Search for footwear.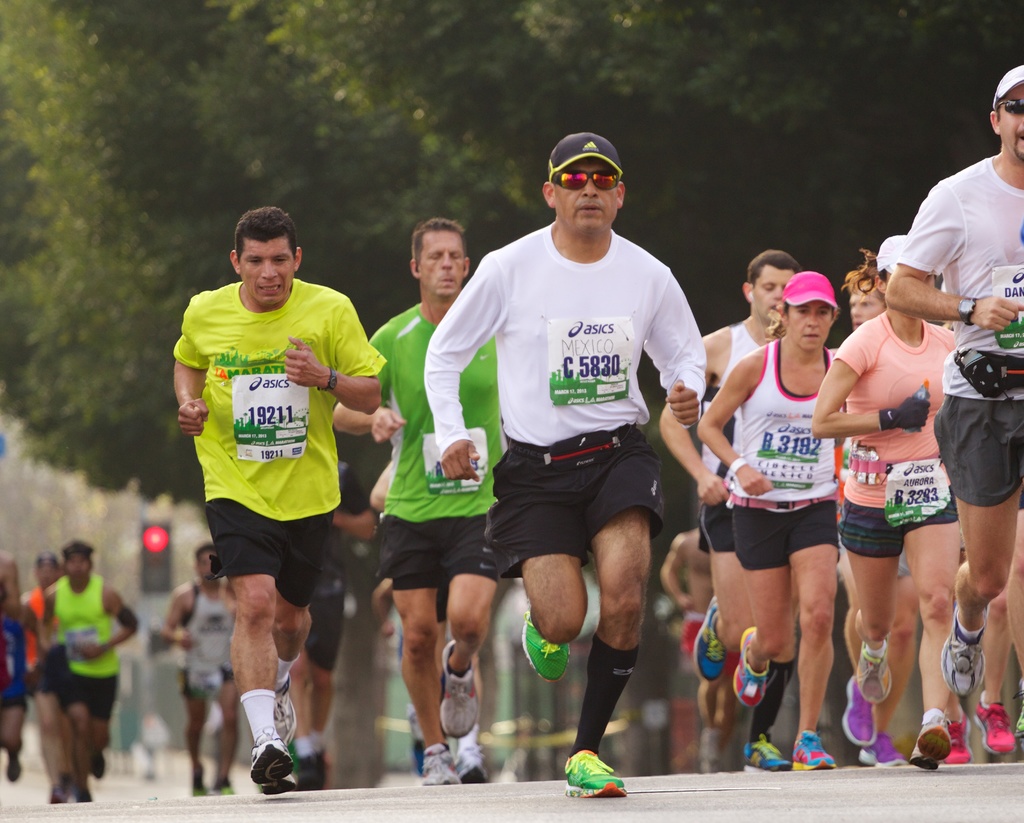
Found at box(742, 732, 792, 769).
